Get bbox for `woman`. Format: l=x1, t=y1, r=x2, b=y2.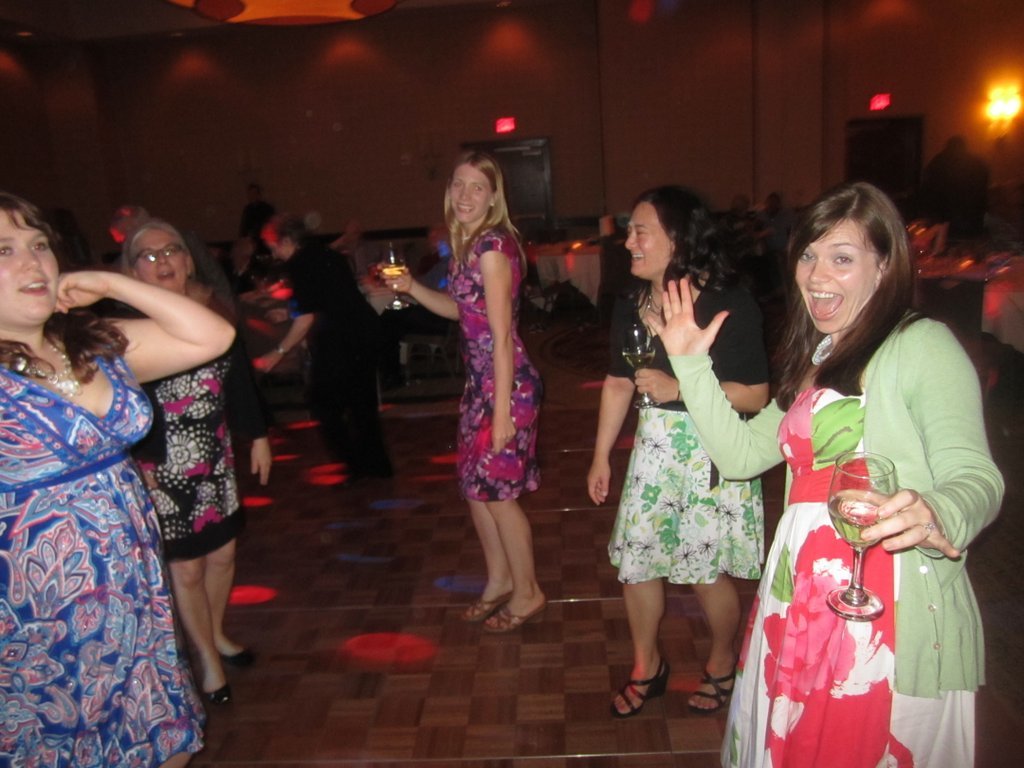
l=651, t=181, r=1013, b=767.
